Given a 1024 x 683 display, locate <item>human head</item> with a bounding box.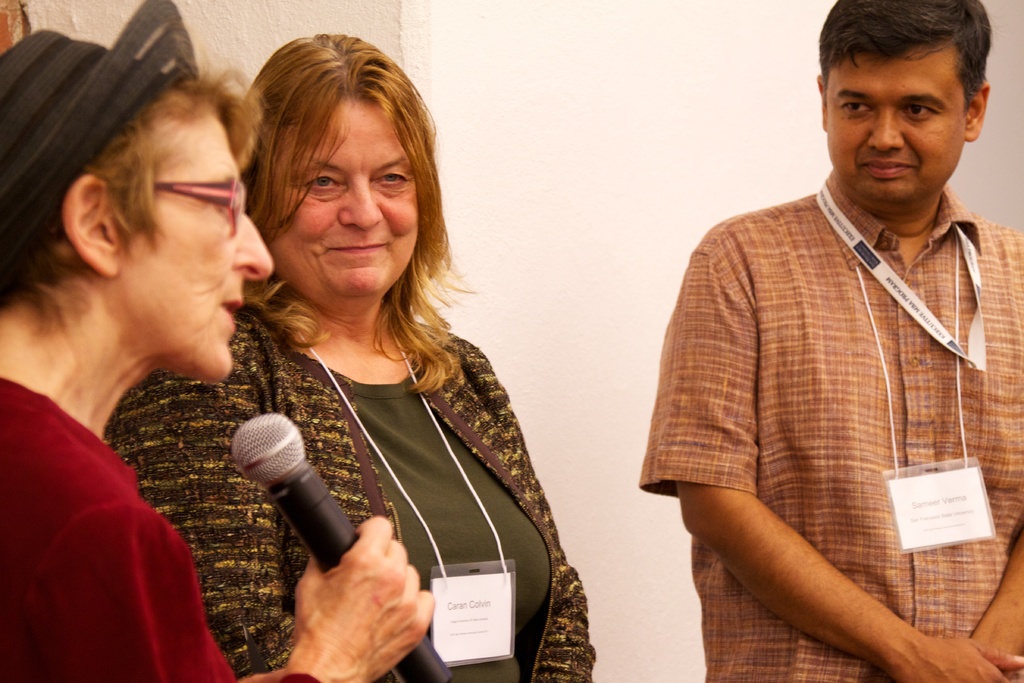
Located: detection(813, 0, 992, 211).
